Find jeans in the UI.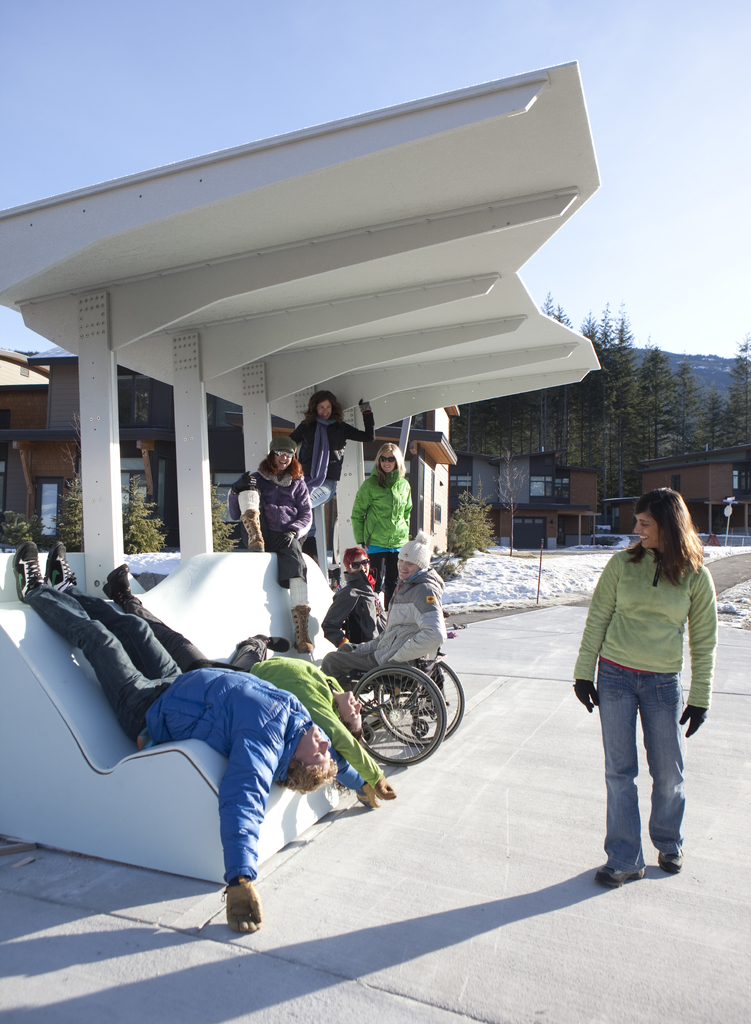
UI element at region(604, 656, 699, 901).
